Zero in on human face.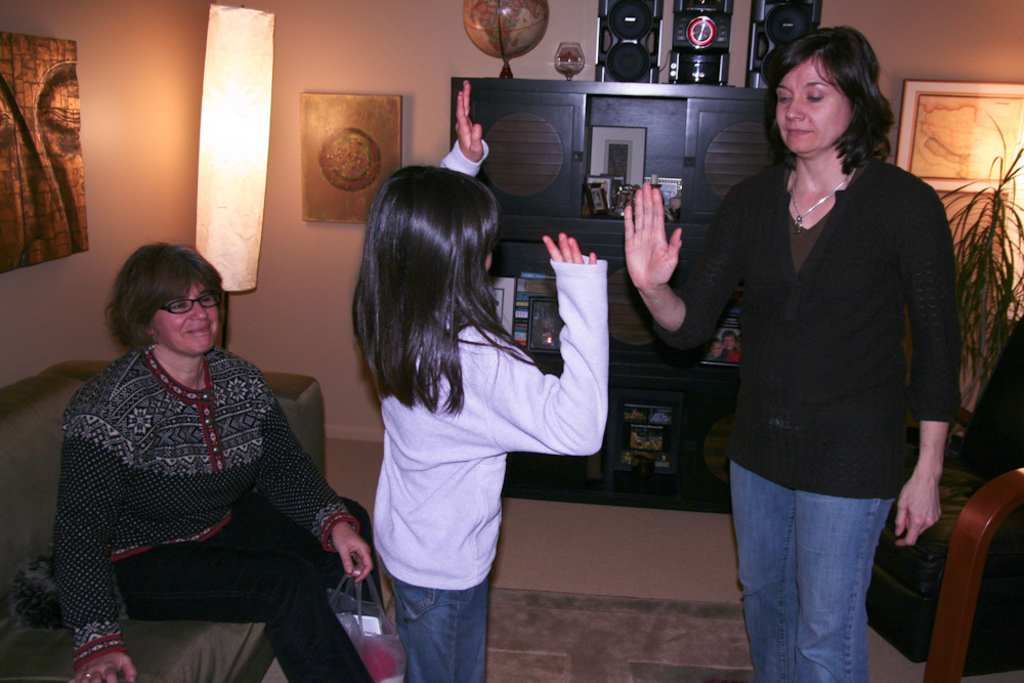
Zeroed in: bbox=[158, 285, 224, 355].
